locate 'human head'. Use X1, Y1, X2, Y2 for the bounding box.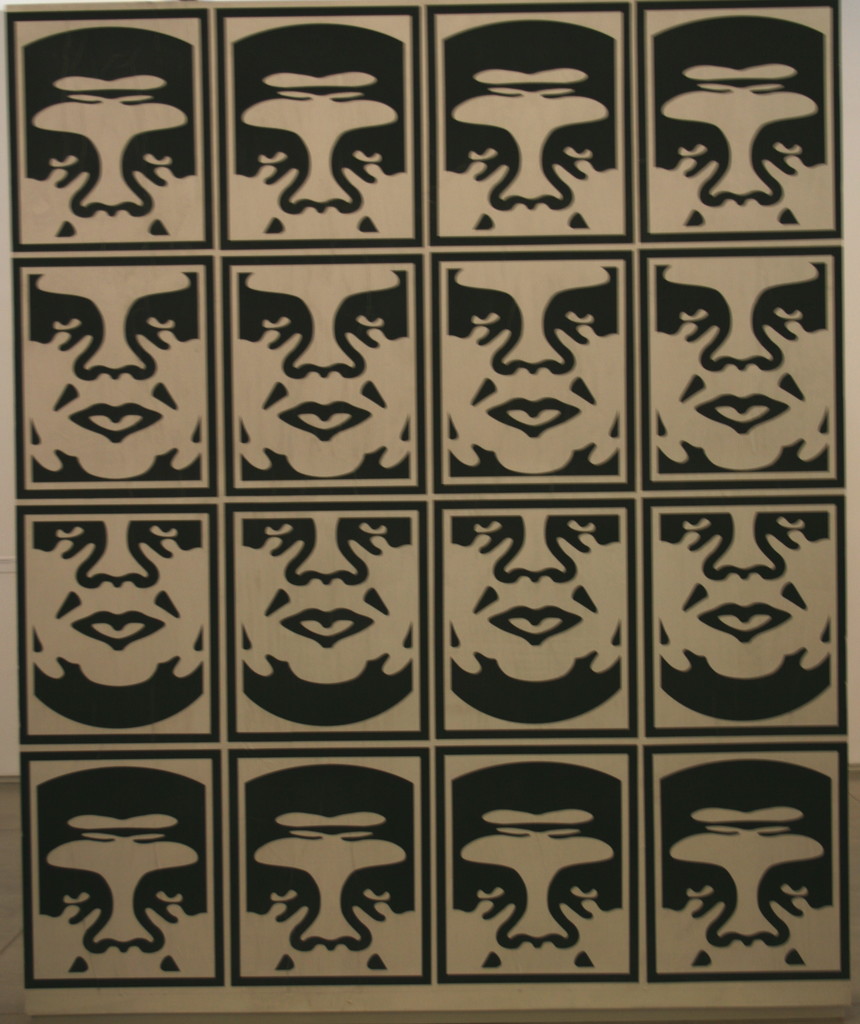
23, 767, 209, 973.
